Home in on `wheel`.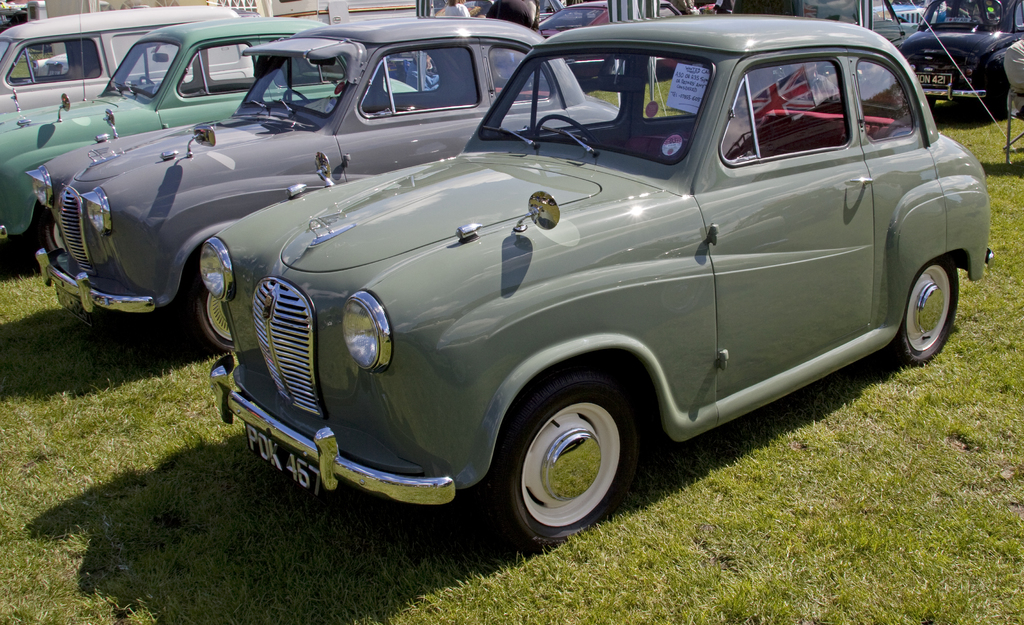
Homed in at bbox=(877, 257, 959, 376).
